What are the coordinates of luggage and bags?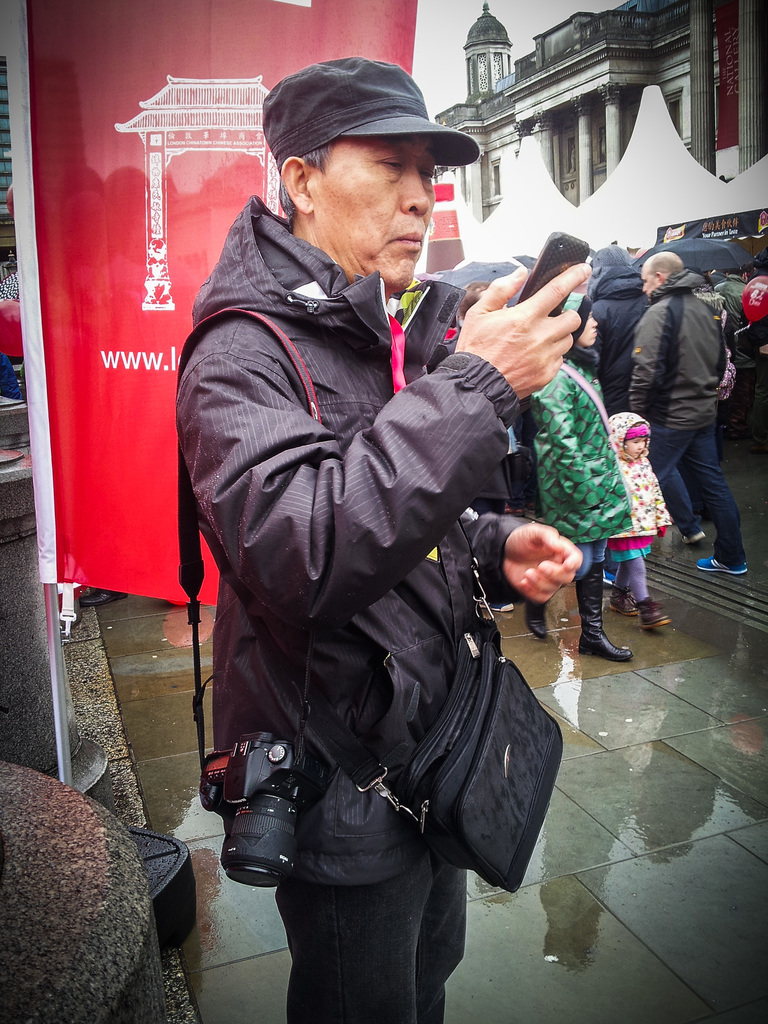
{"x1": 195, "y1": 513, "x2": 570, "y2": 897}.
